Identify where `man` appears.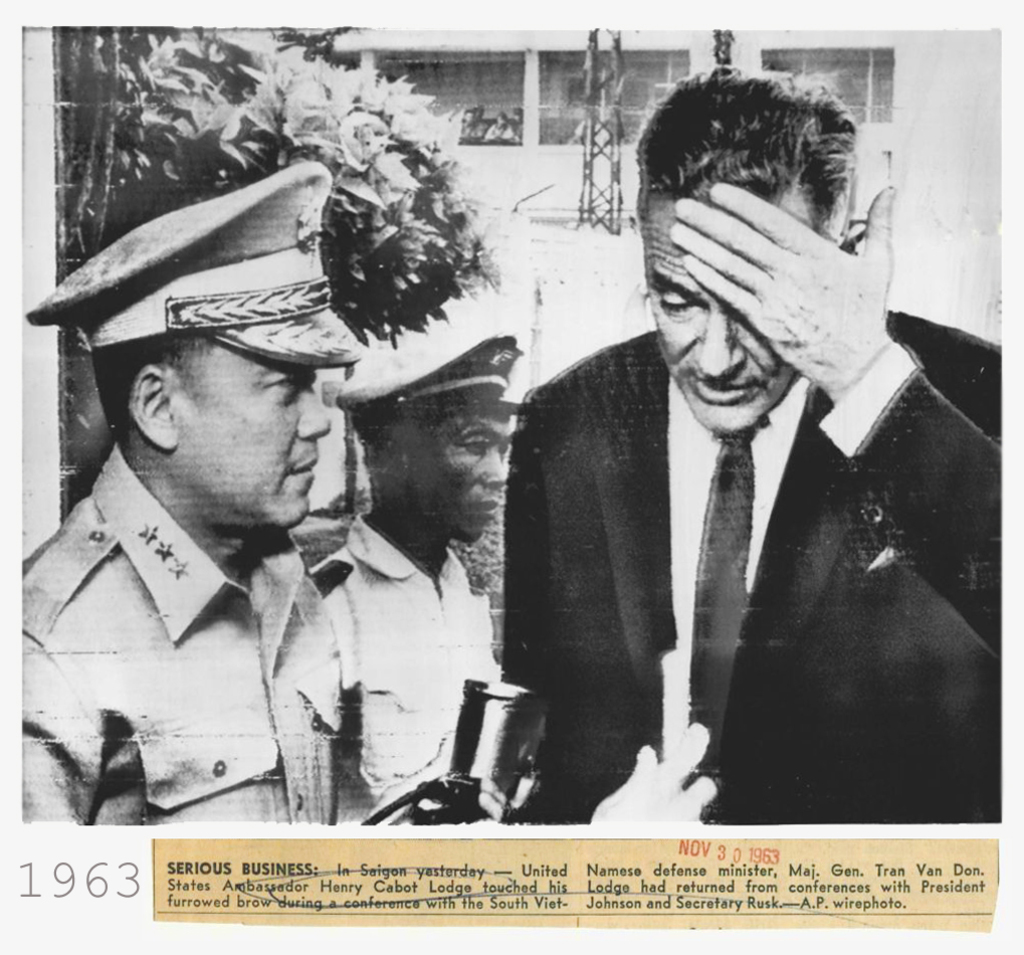
Appears at bbox(456, 108, 471, 145).
